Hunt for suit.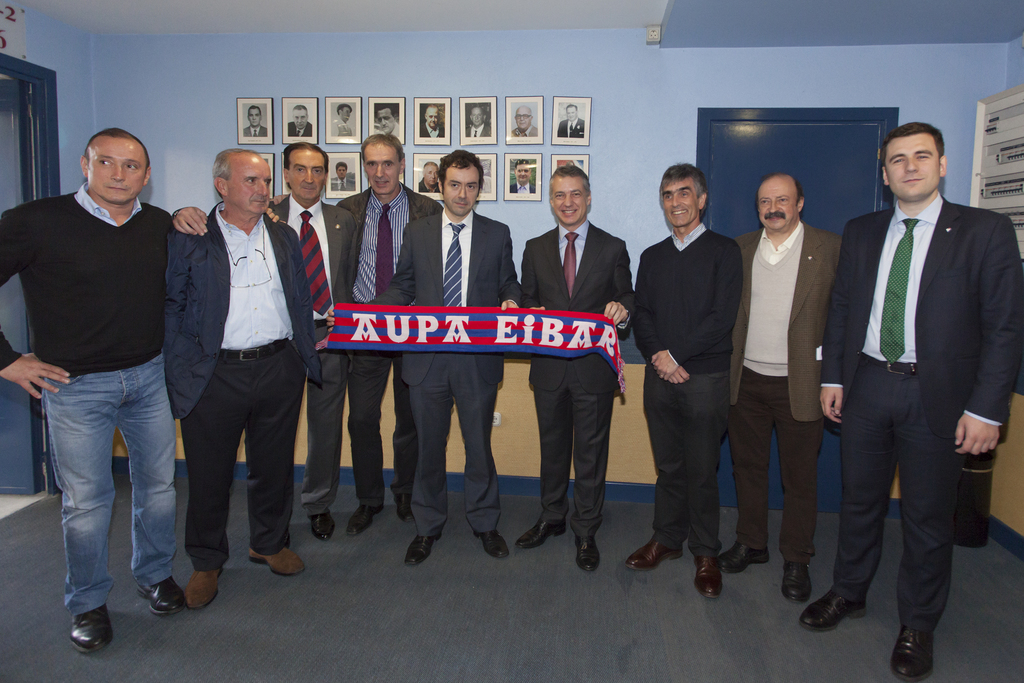
Hunted down at {"x1": 509, "y1": 125, "x2": 538, "y2": 137}.
